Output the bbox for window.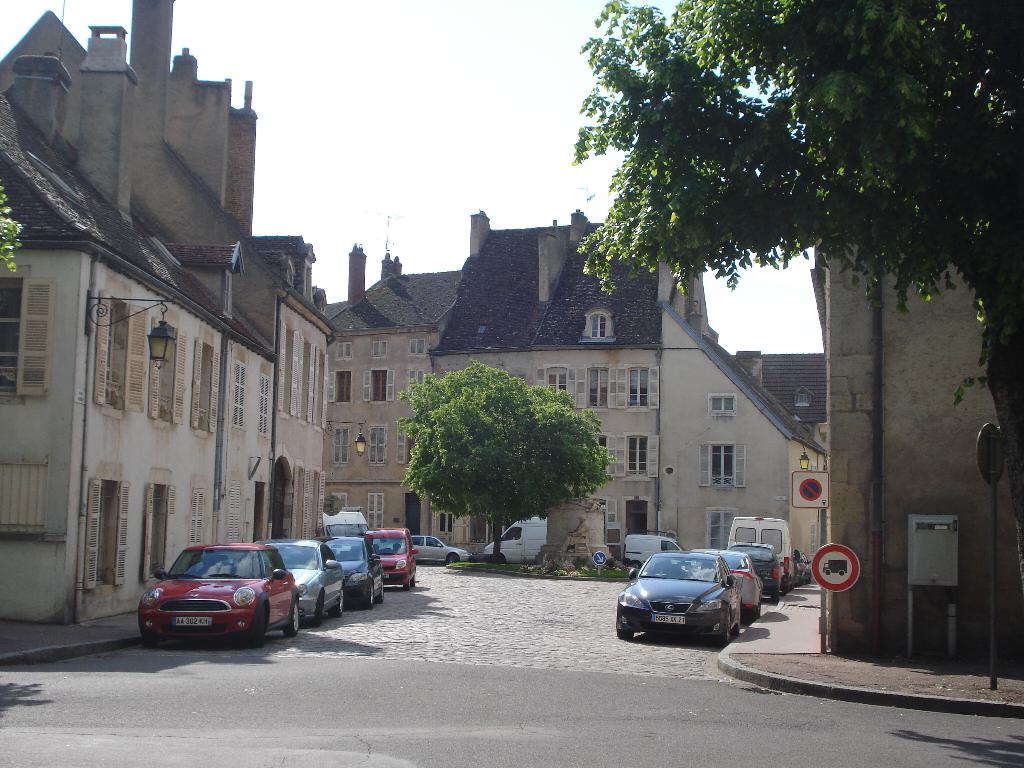
<region>370, 365, 388, 402</region>.
